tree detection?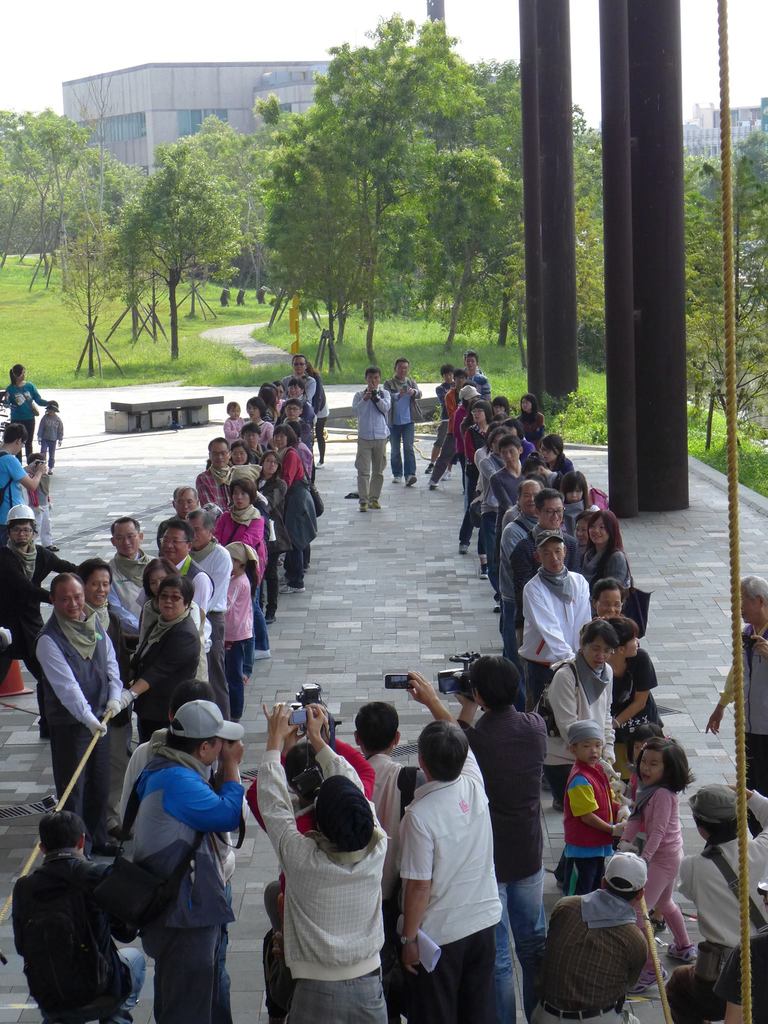
select_region(259, 84, 371, 371)
